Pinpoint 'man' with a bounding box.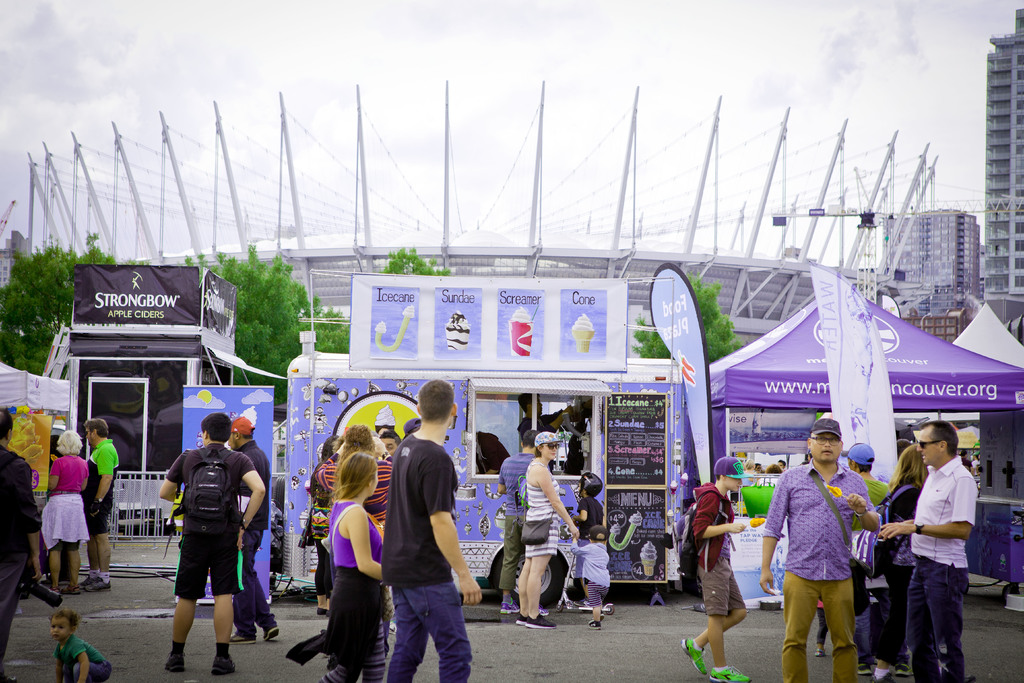
<bbox>379, 378, 481, 682</bbox>.
